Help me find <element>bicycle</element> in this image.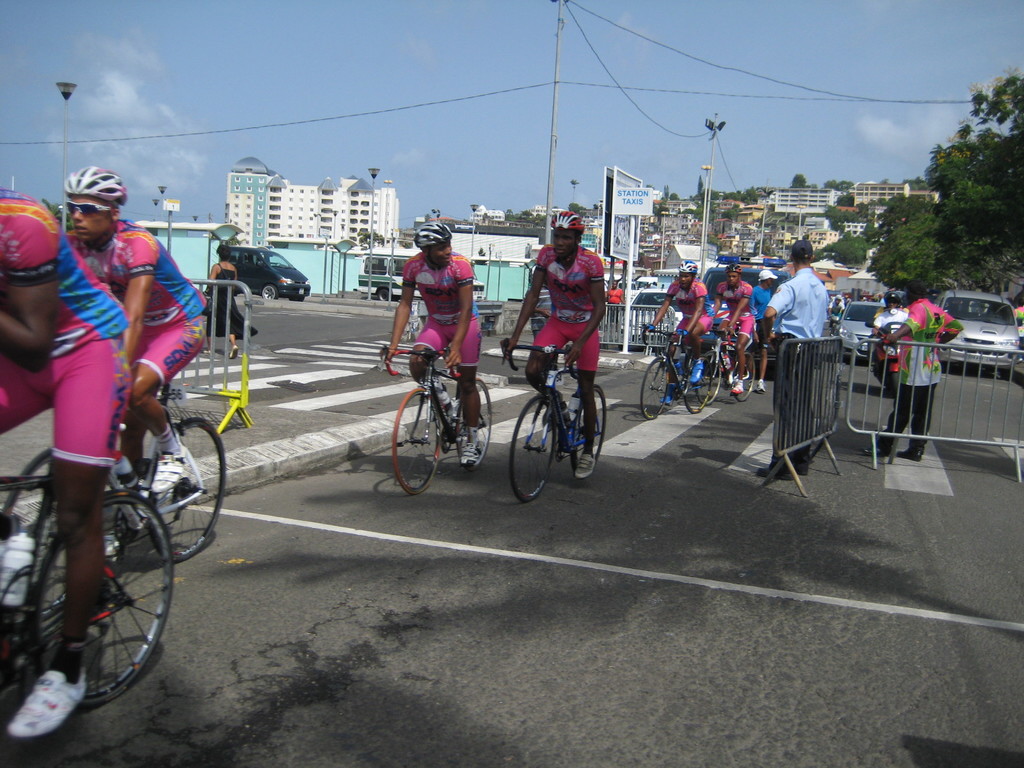
Found it: l=0, t=377, r=227, b=626.
